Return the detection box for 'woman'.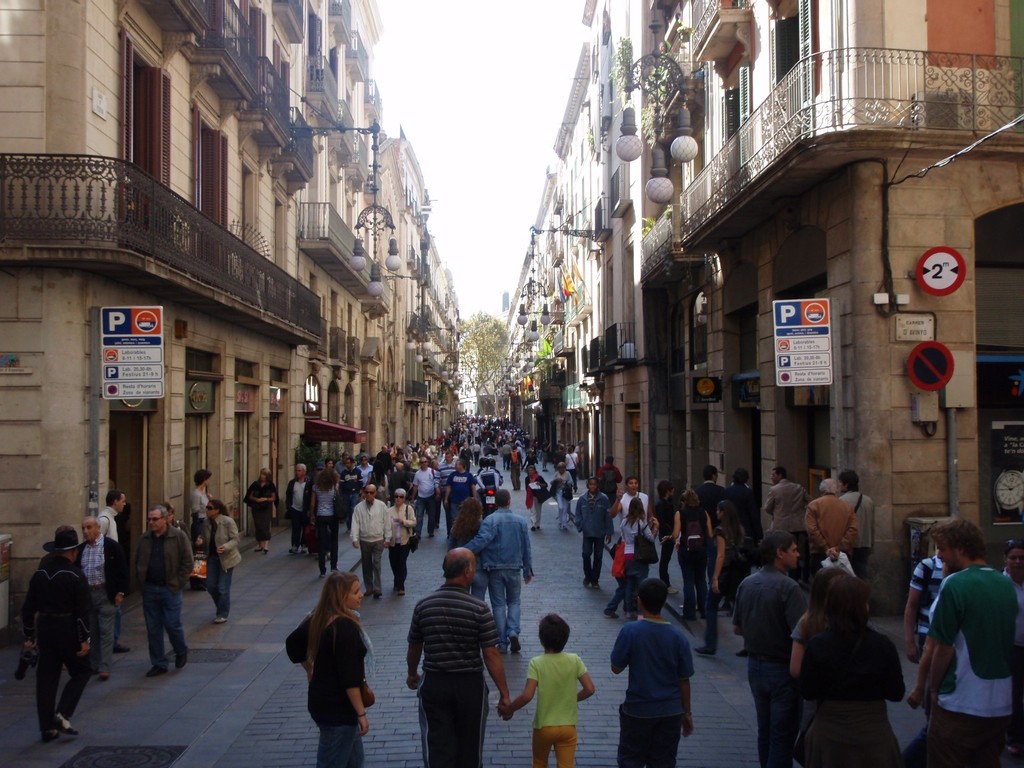
{"left": 601, "top": 497, "right": 663, "bottom": 635}.
